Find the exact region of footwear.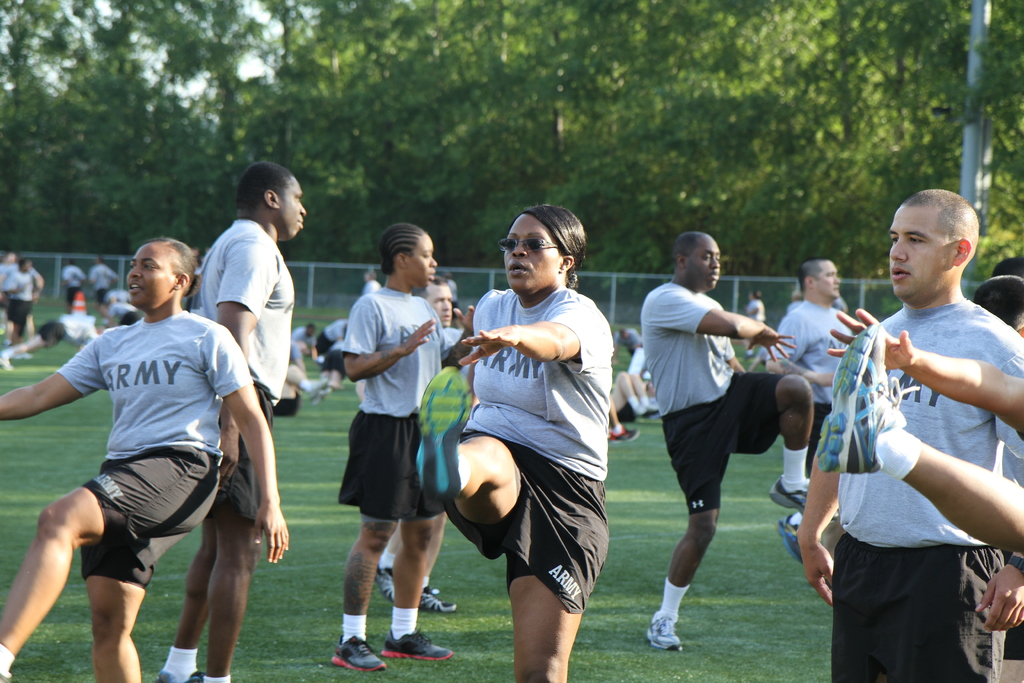
Exact region: (left=635, top=403, right=649, bottom=419).
